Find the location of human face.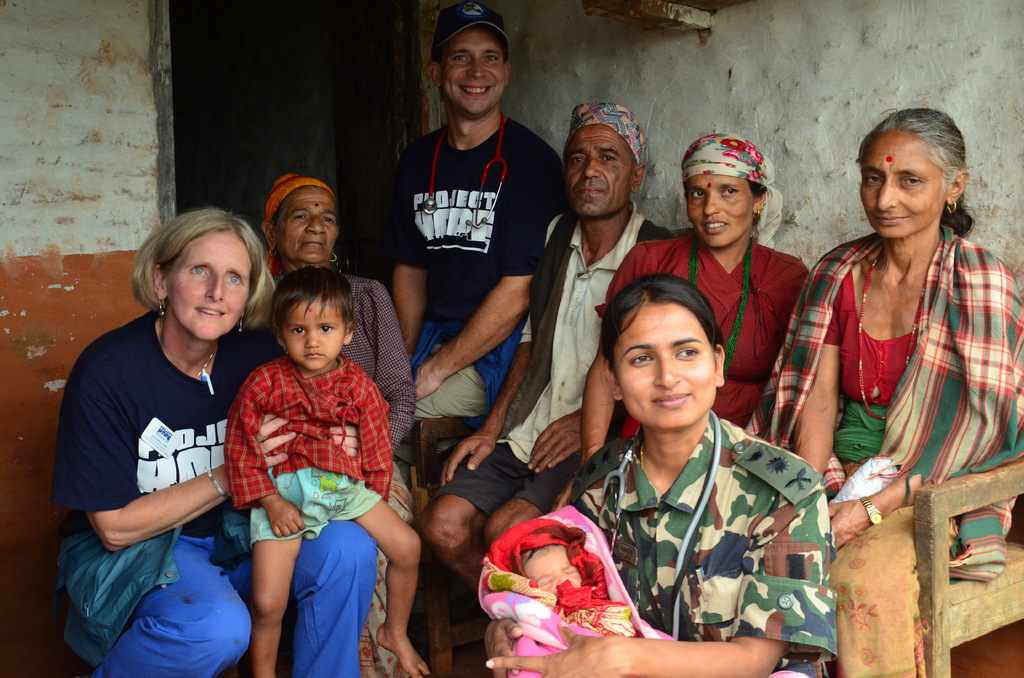
Location: <region>611, 301, 719, 431</region>.
